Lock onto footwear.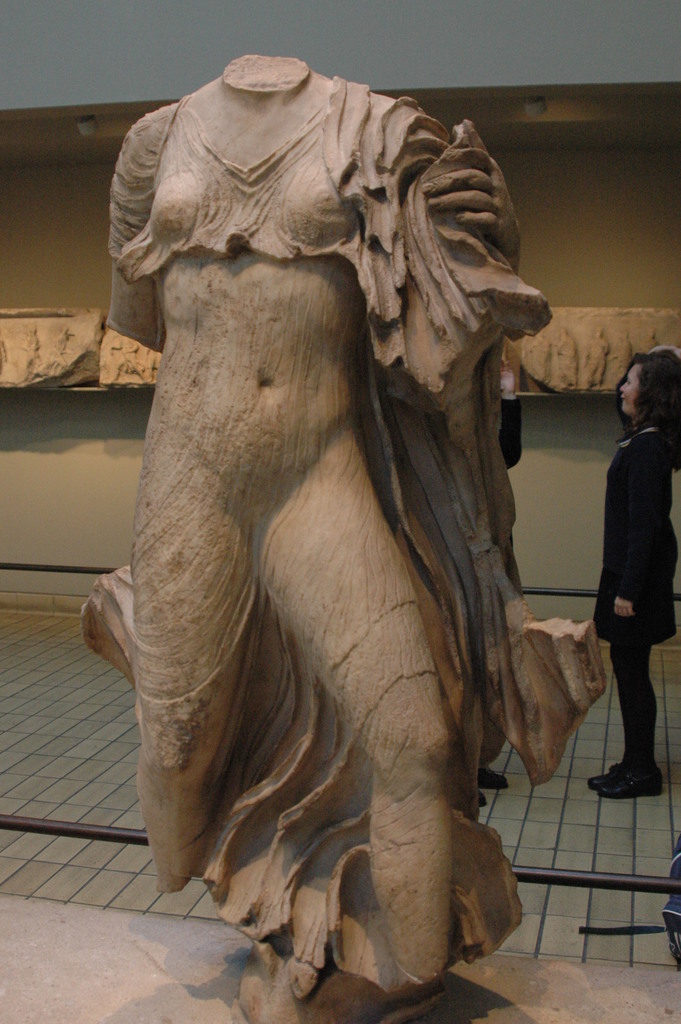
Locked: pyautogui.locateOnScreen(477, 769, 514, 798).
